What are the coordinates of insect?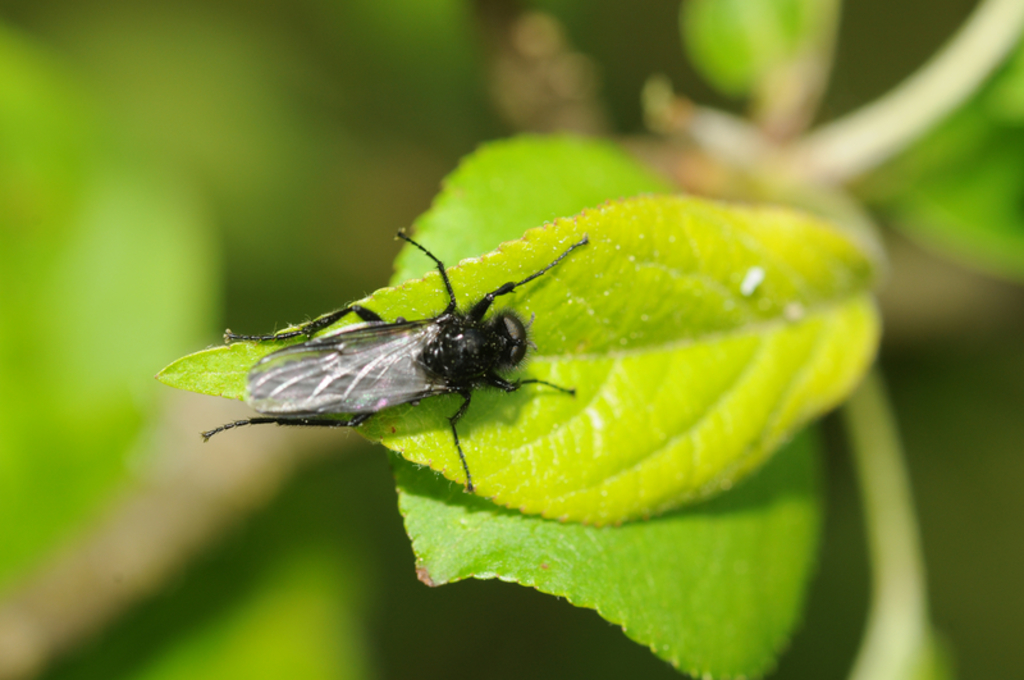
<box>202,229,589,494</box>.
